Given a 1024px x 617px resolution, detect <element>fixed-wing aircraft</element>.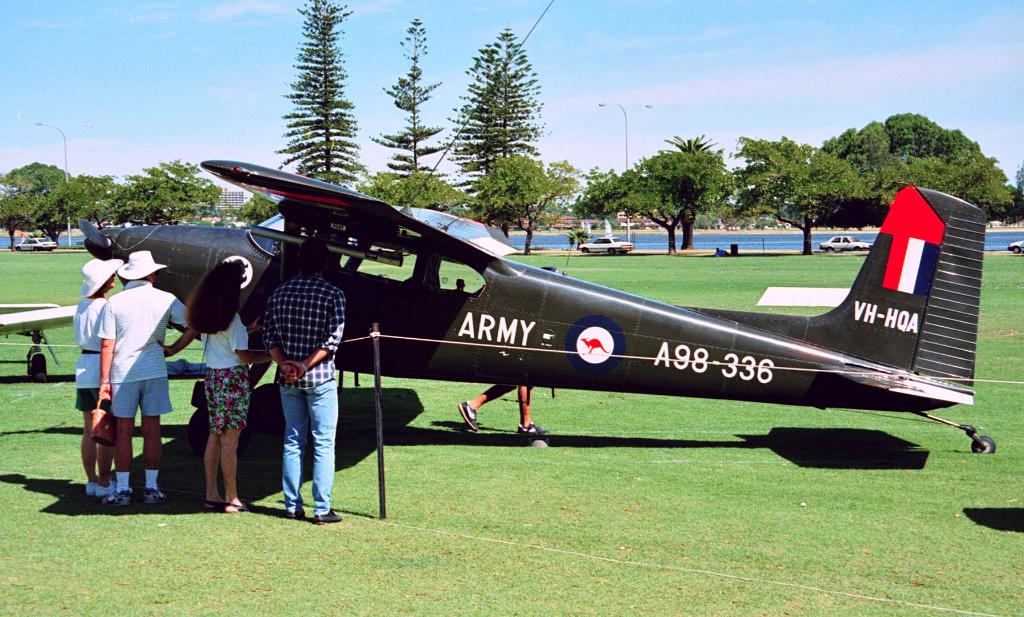
(0,301,80,386).
